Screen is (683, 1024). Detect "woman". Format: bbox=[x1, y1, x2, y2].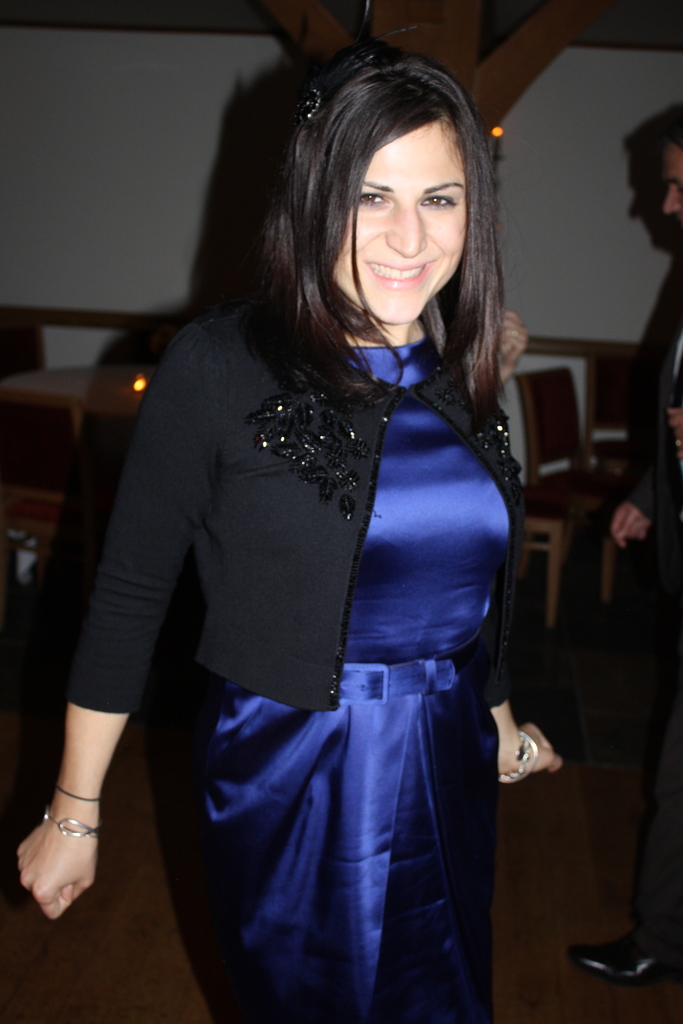
bbox=[81, 19, 560, 1023].
